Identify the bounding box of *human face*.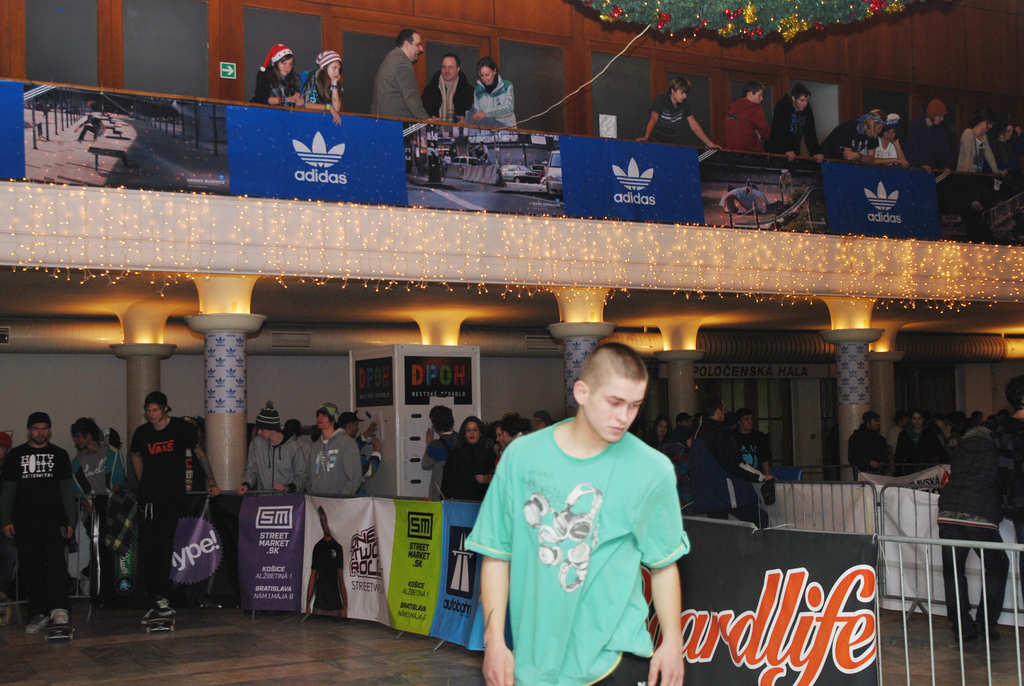
[x1=412, y1=34, x2=422, y2=60].
